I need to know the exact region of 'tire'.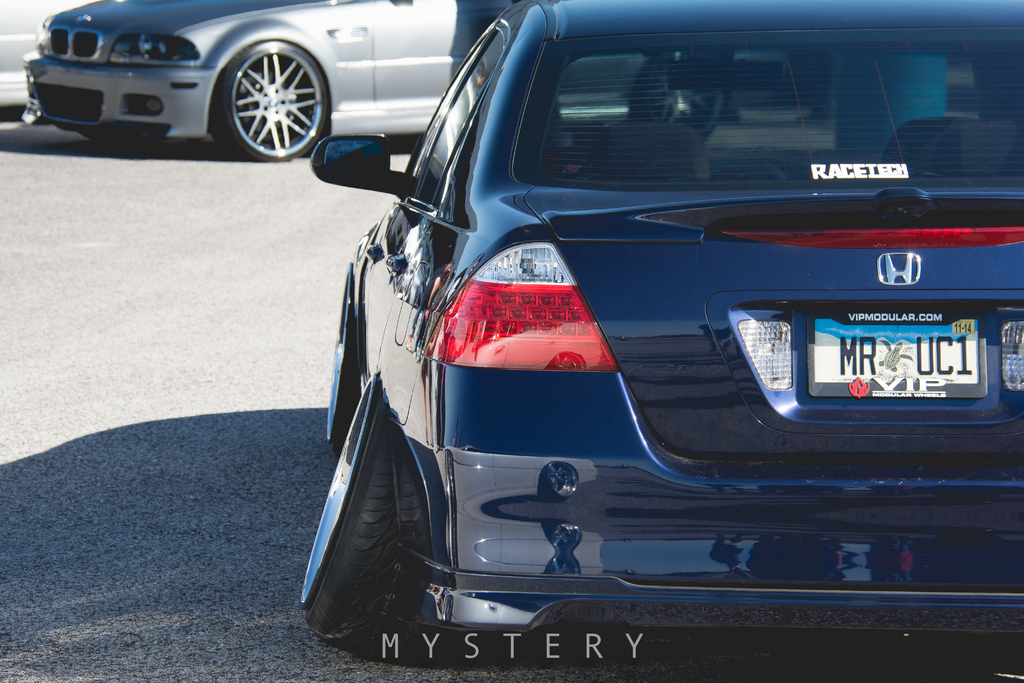
Region: [206,41,322,161].
